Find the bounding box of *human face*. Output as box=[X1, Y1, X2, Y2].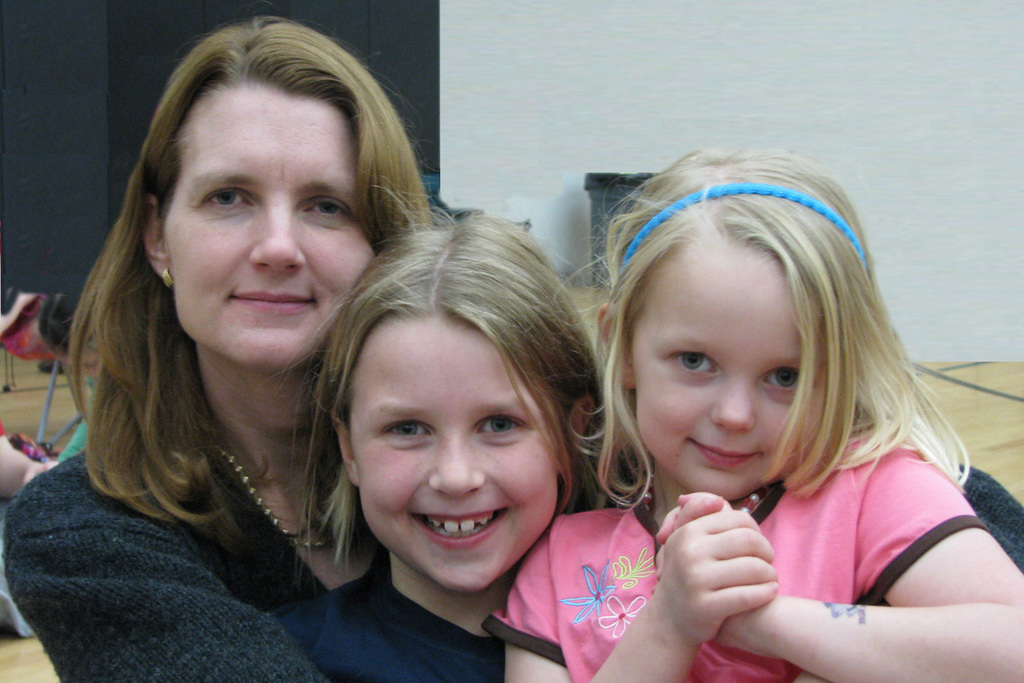
box=[350, 317, 559, 594].
